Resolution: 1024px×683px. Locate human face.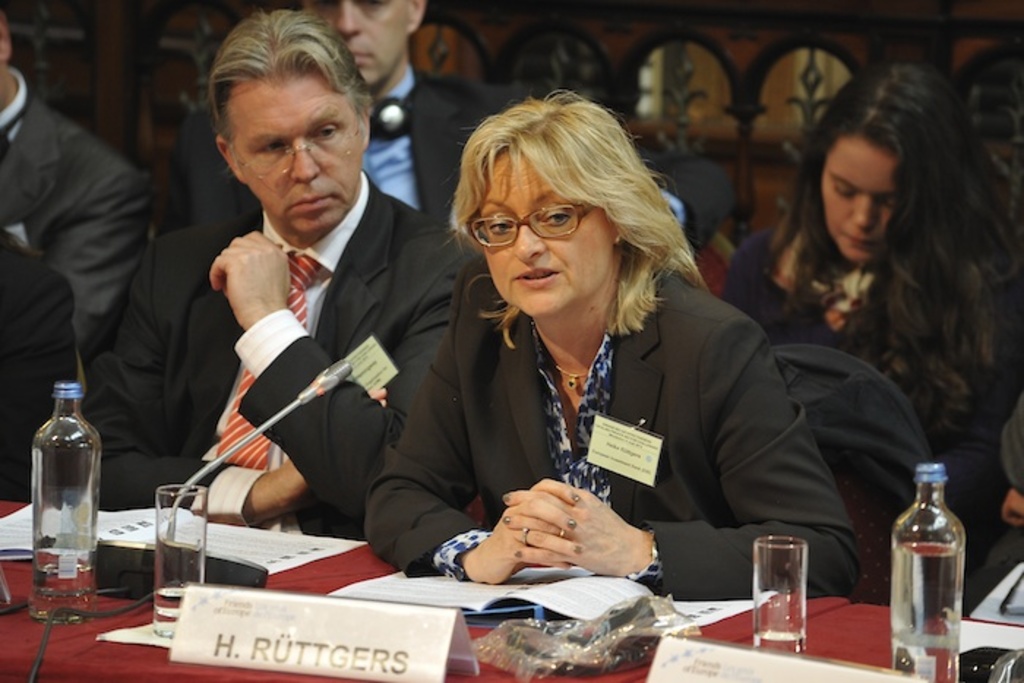
select_region(824, 132, 900, 268).
